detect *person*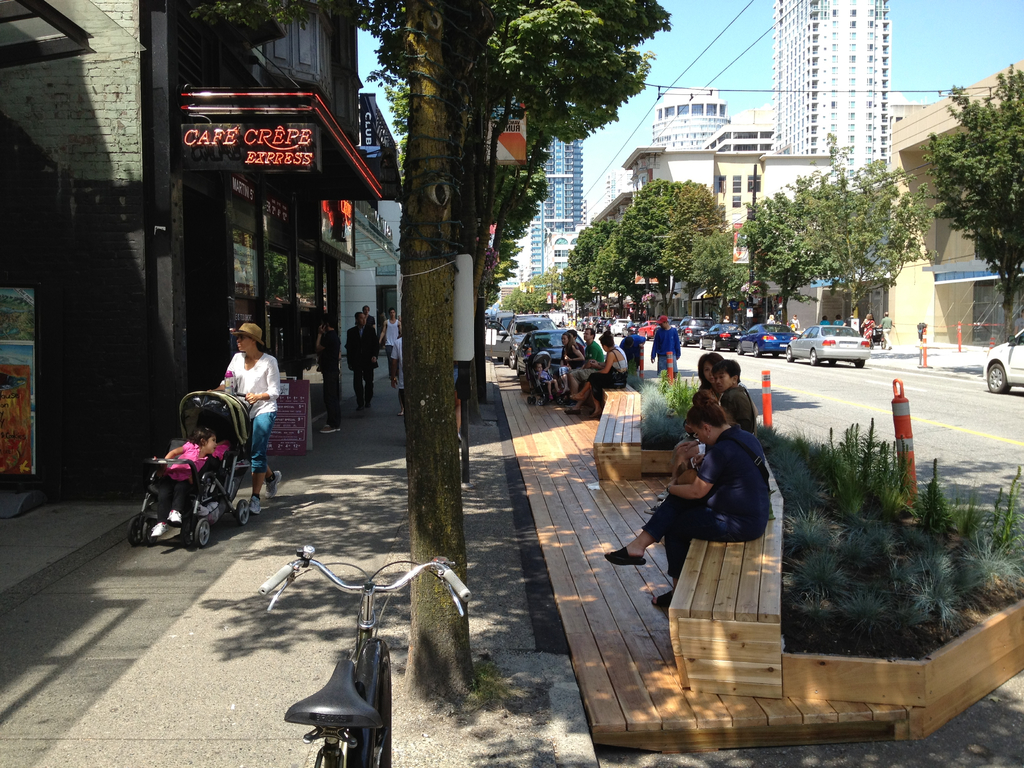
[819,316,831,324]
